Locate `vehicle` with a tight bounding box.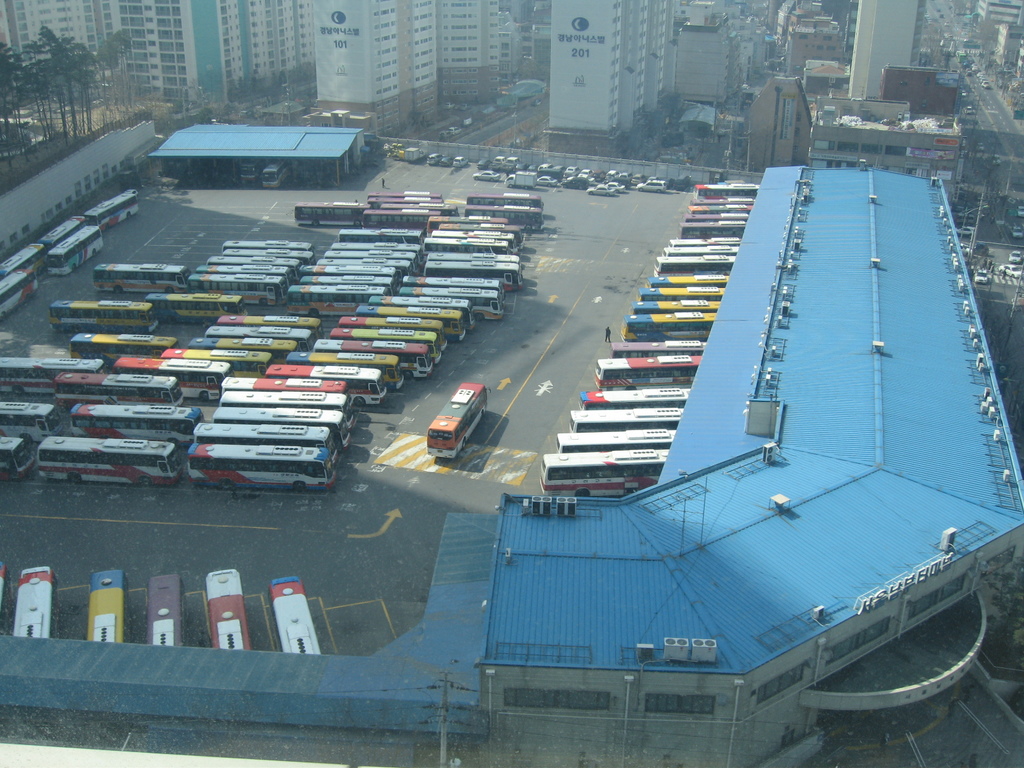
box(536, 173, 564, 188).
